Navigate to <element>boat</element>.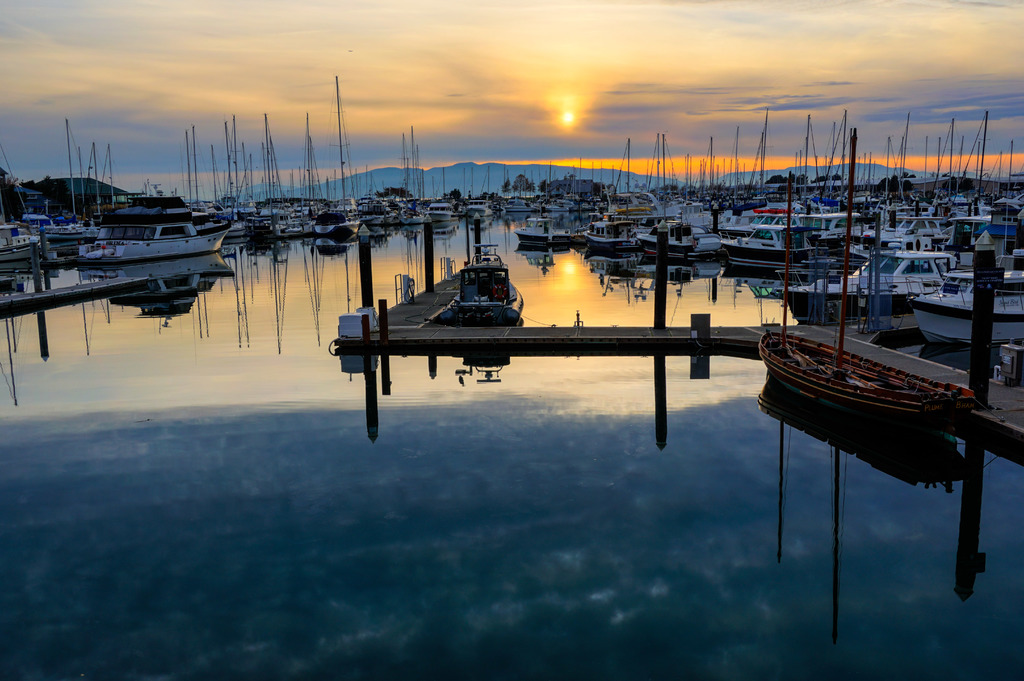
Navigation target: box=[657, 141, 726, 257].
